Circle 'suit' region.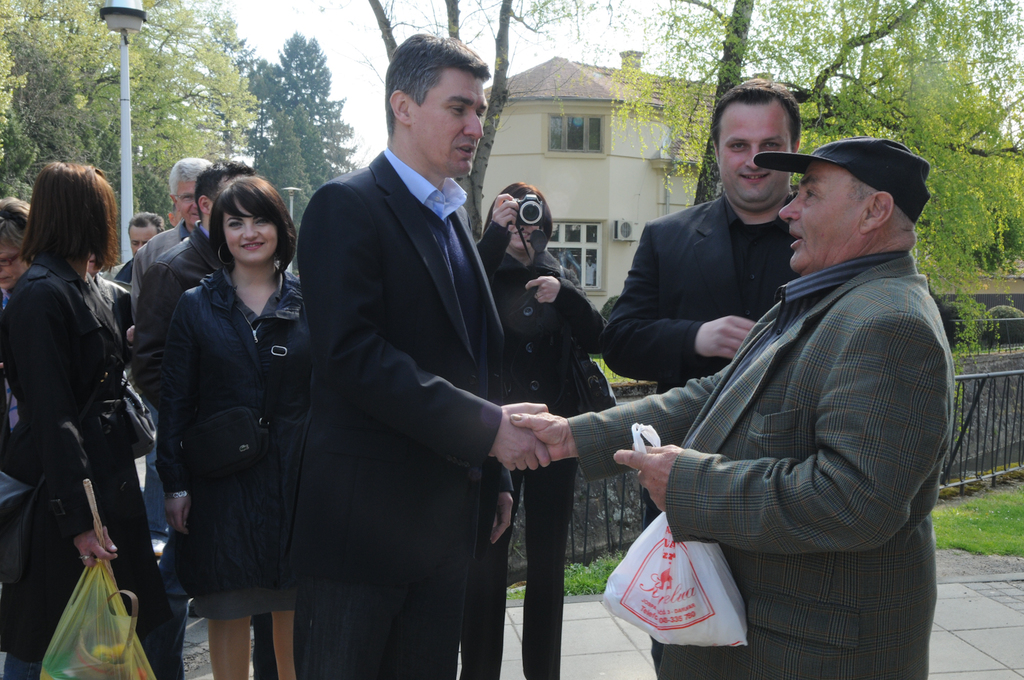
Region: select_region(567, 250, 958, 679).
